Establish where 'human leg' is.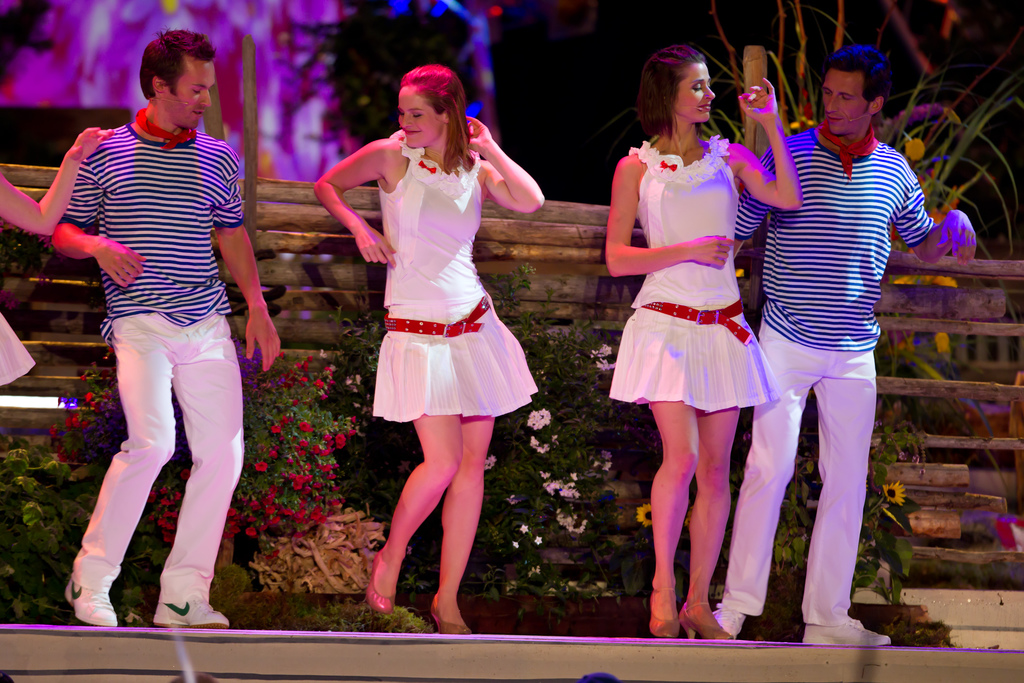
Established at (439,427,488,632).
